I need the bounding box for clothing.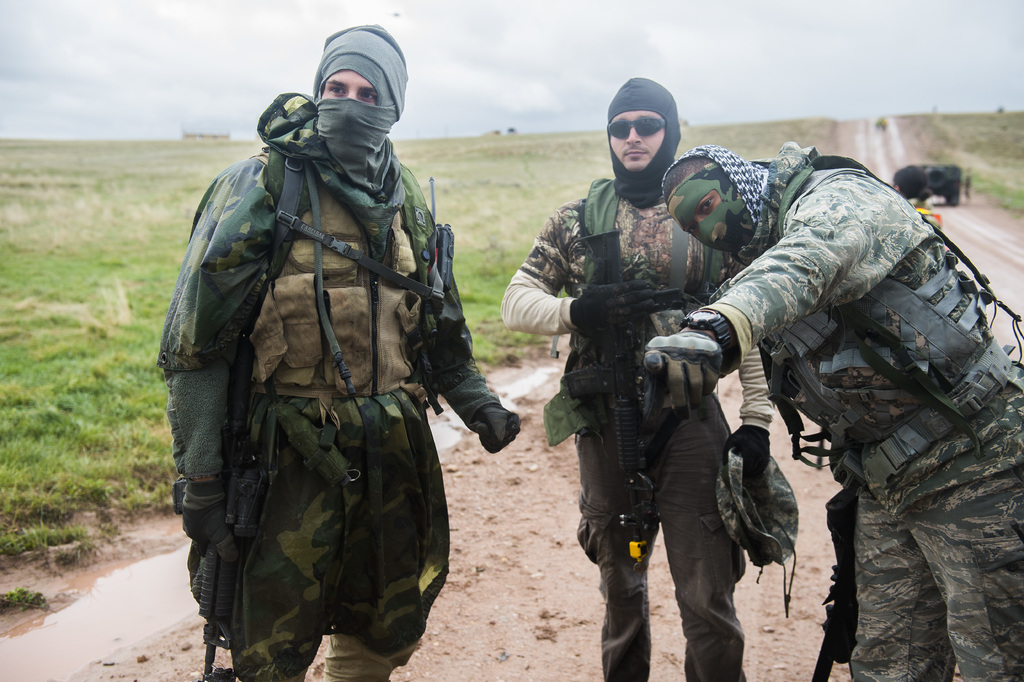
Here it is: x1=701, y1=144, x2=1023, y2=681.
